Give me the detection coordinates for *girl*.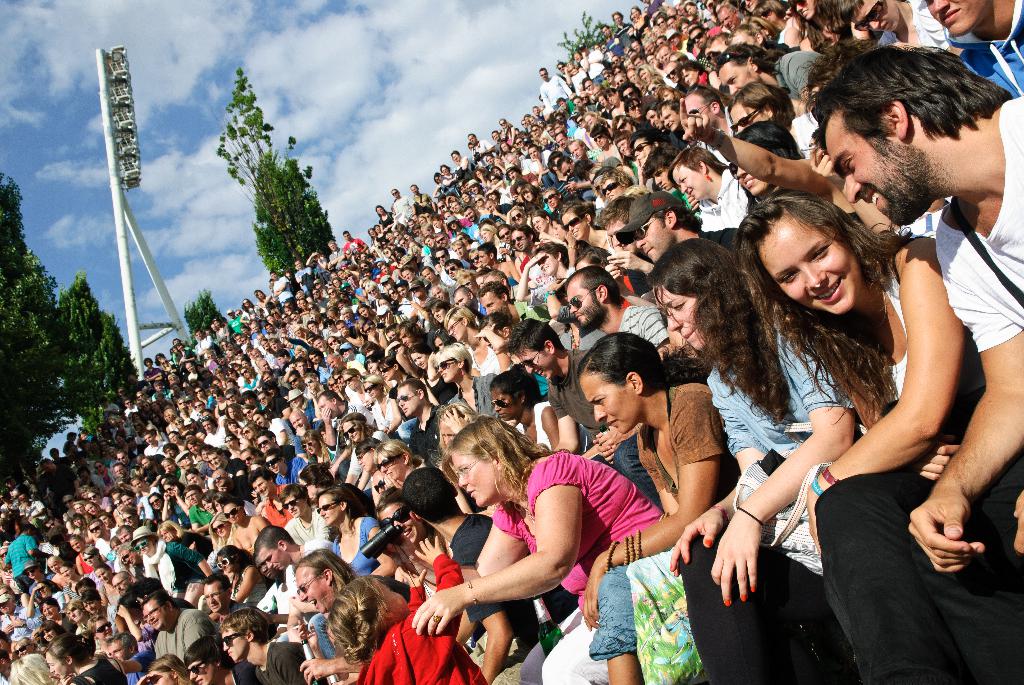
crop(526, 208, 563, 239).
